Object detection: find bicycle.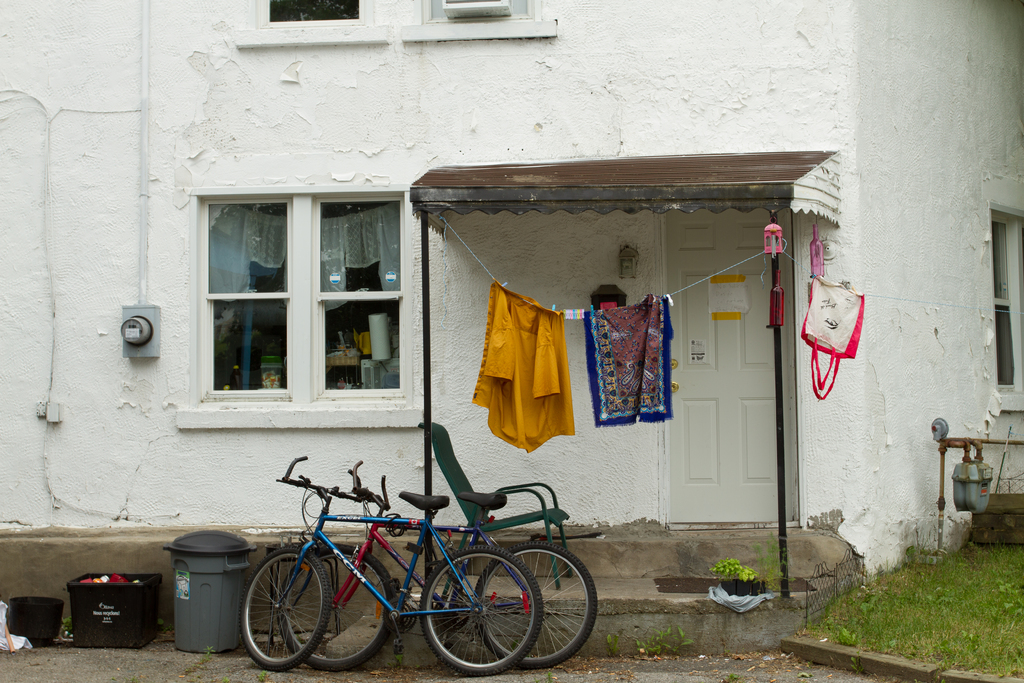
x1=238 y1=452 x2=543 y2=673.
